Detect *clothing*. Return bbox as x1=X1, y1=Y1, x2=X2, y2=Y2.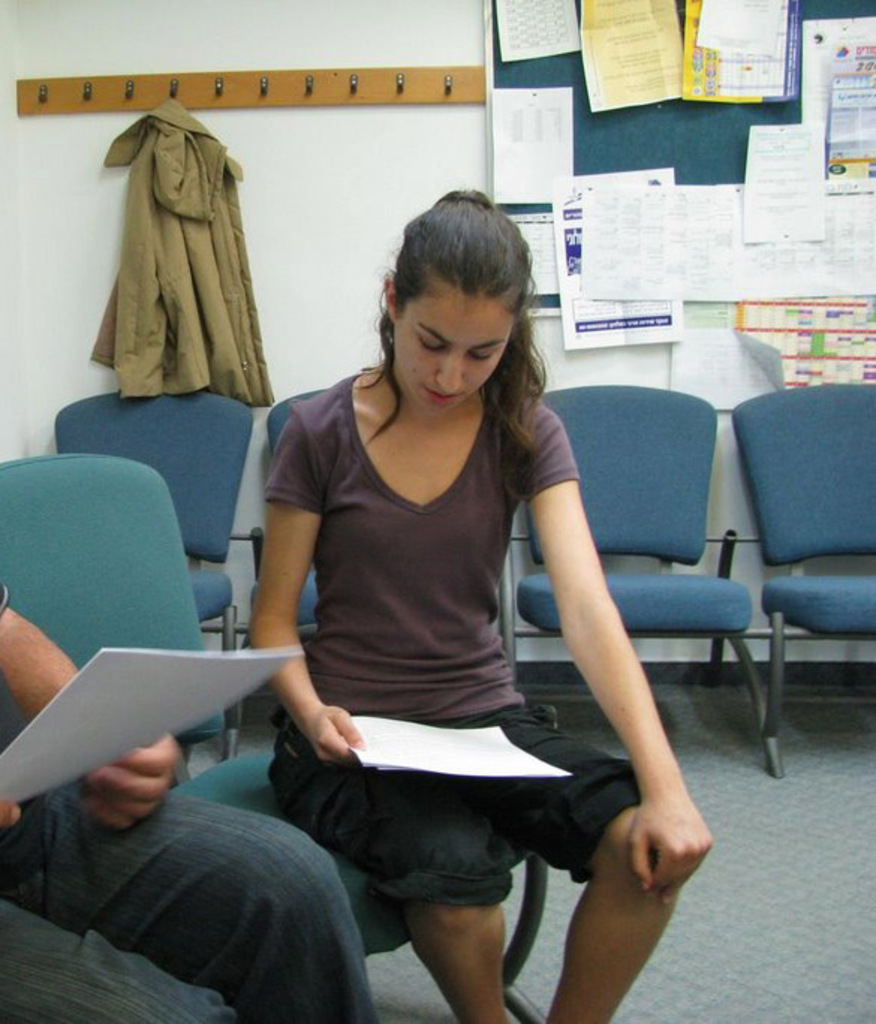
x1=243, y1=329, x2=635, y2=904.
